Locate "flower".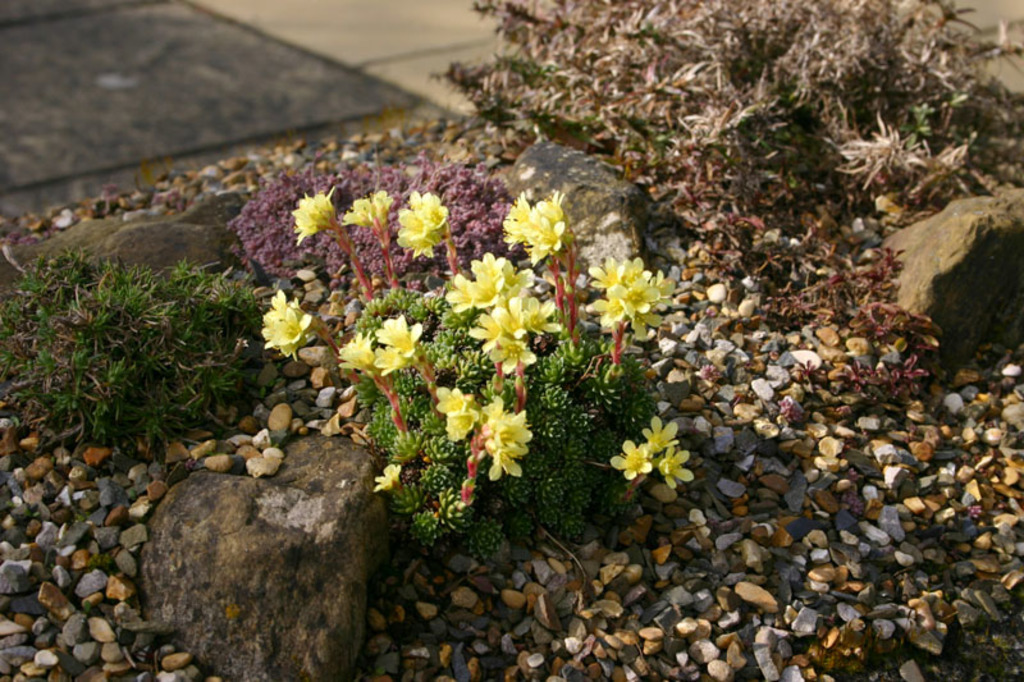
Bounding box: Rect(259, 288, 312, 356).
